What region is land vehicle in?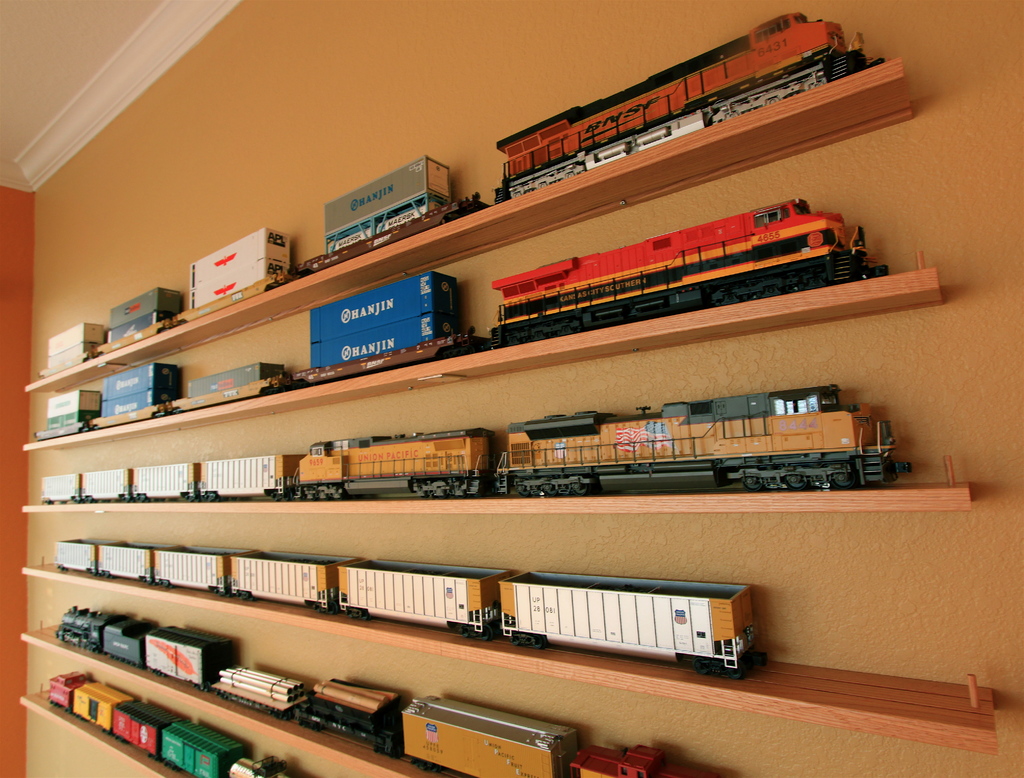
box=[43, 665, 305, 777].
